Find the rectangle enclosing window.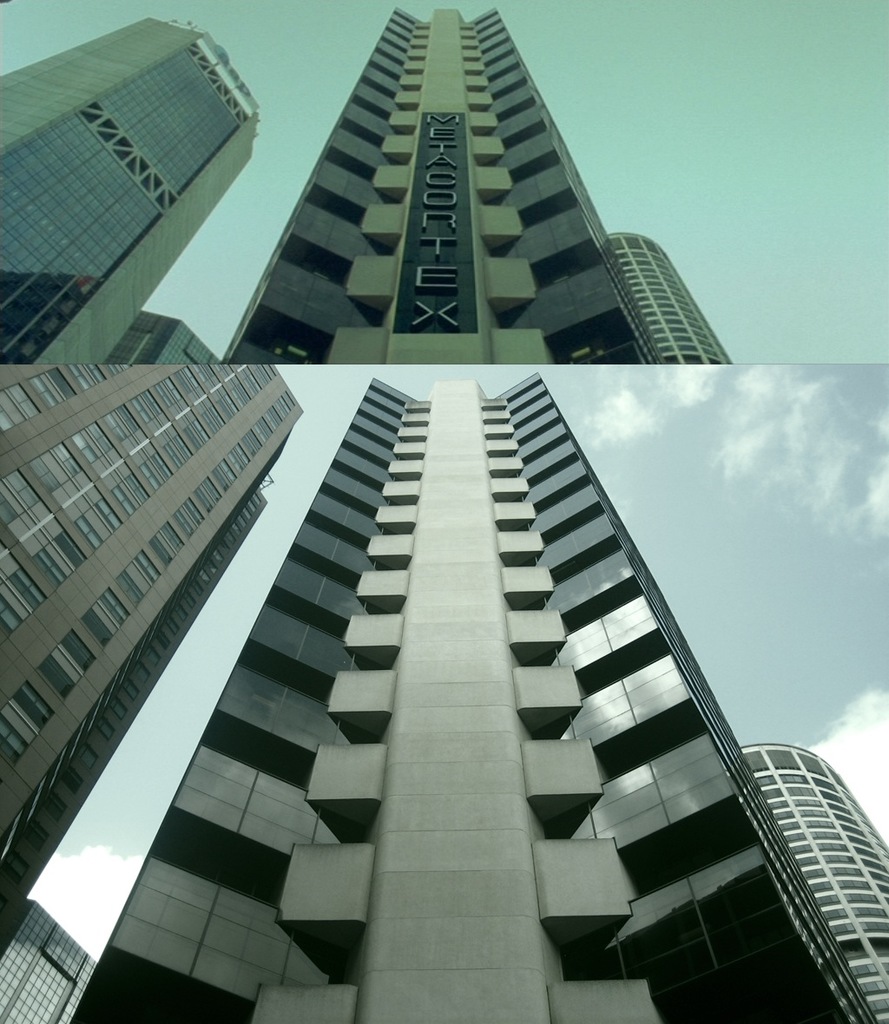
detection(154, 377, 207, 455).
